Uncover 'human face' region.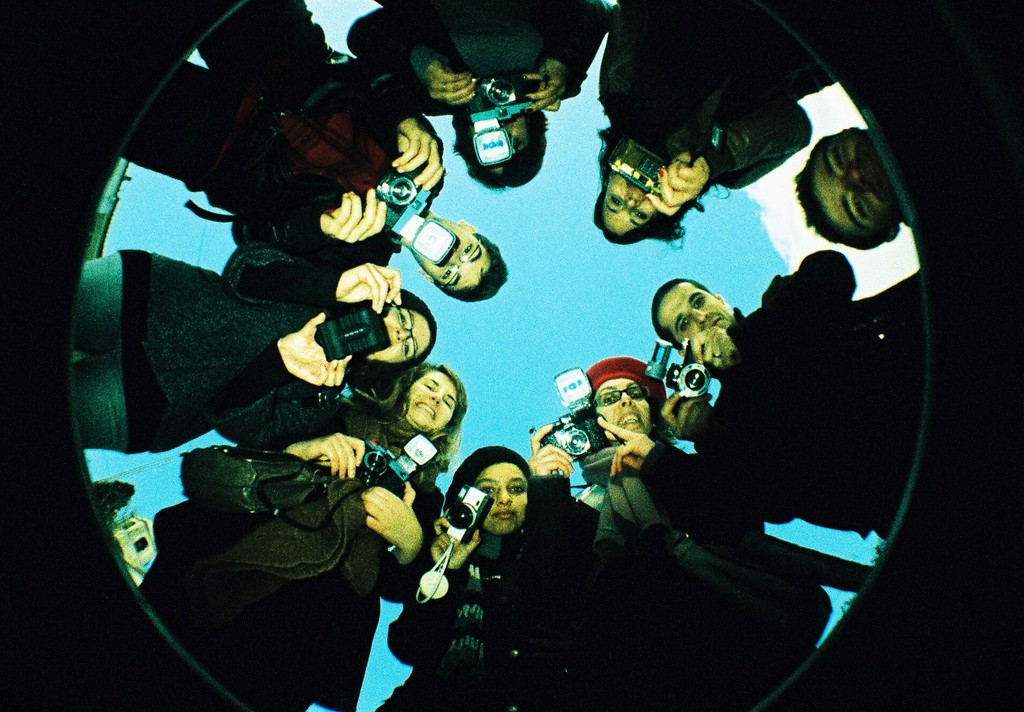
Uncovered: (596,381,650,435).
